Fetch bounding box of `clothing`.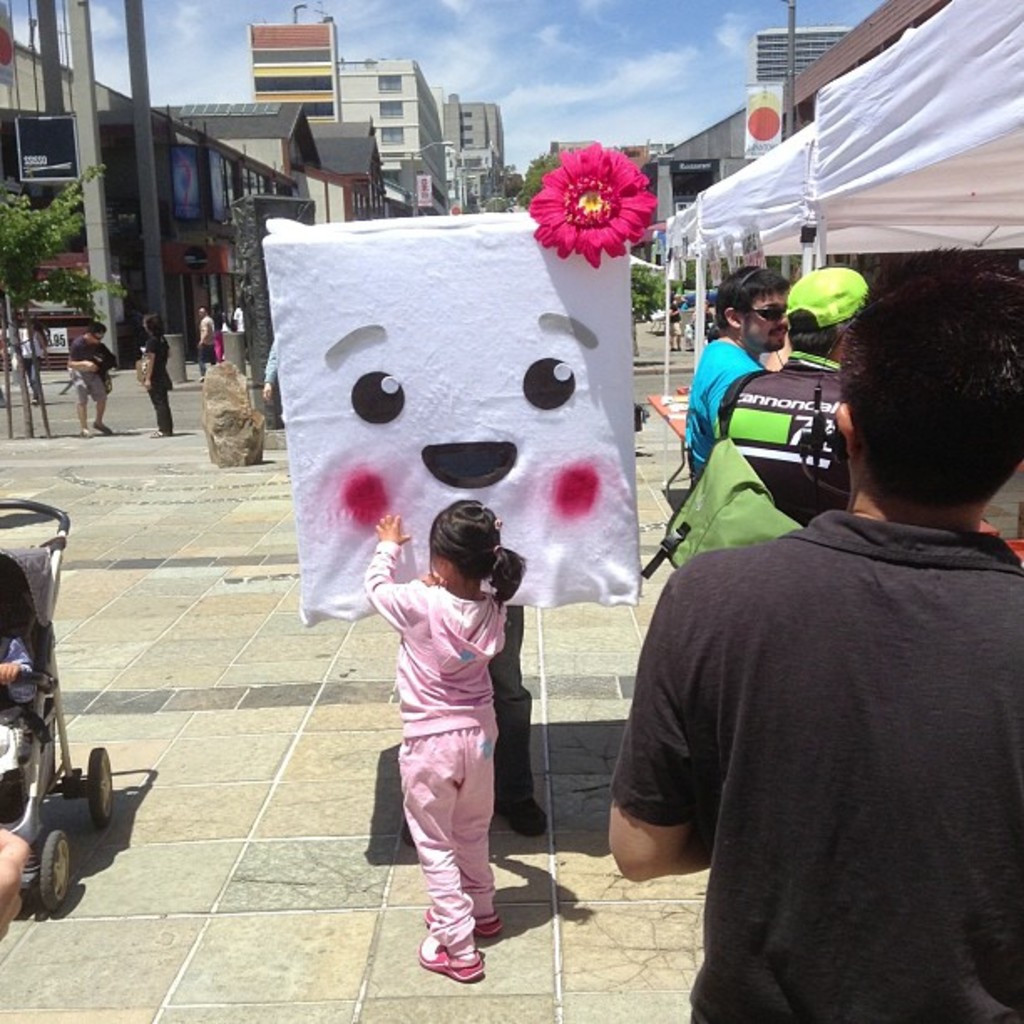
Bbox: <box>194,316,219,380</box>.
